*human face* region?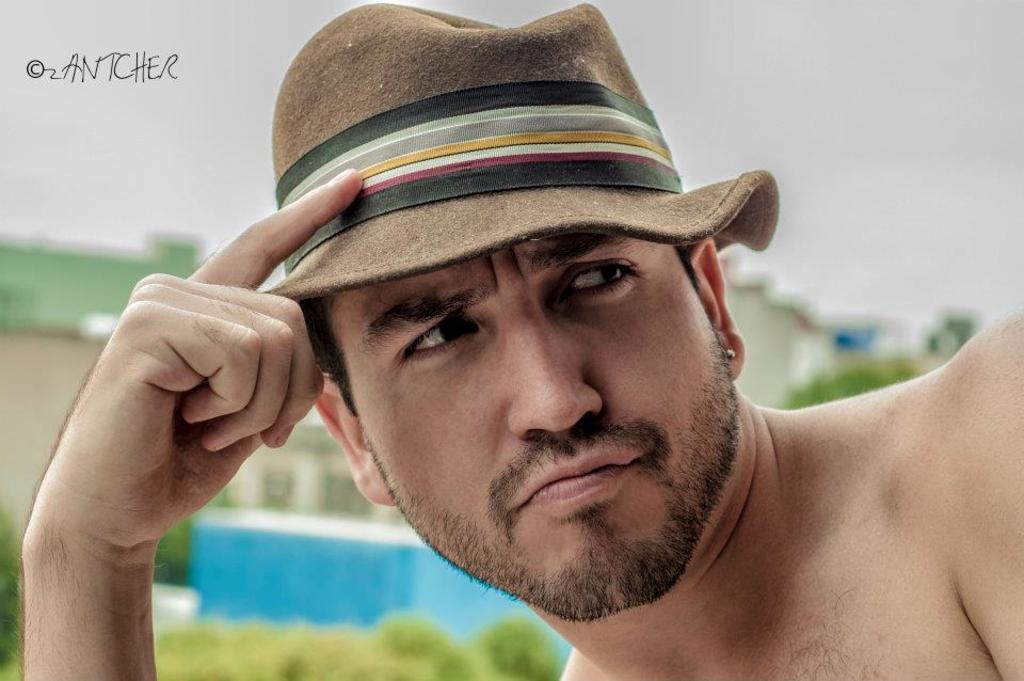
(x1=326, y1=234, x2=737, y2=616)
